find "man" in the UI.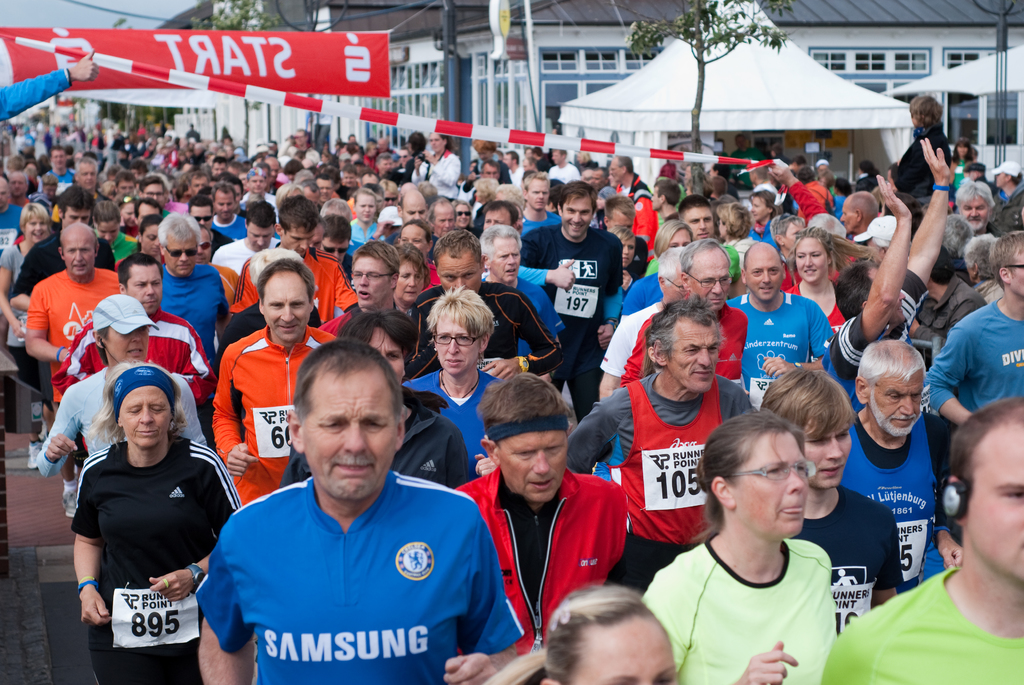
UI element at 8,169,31,209.
